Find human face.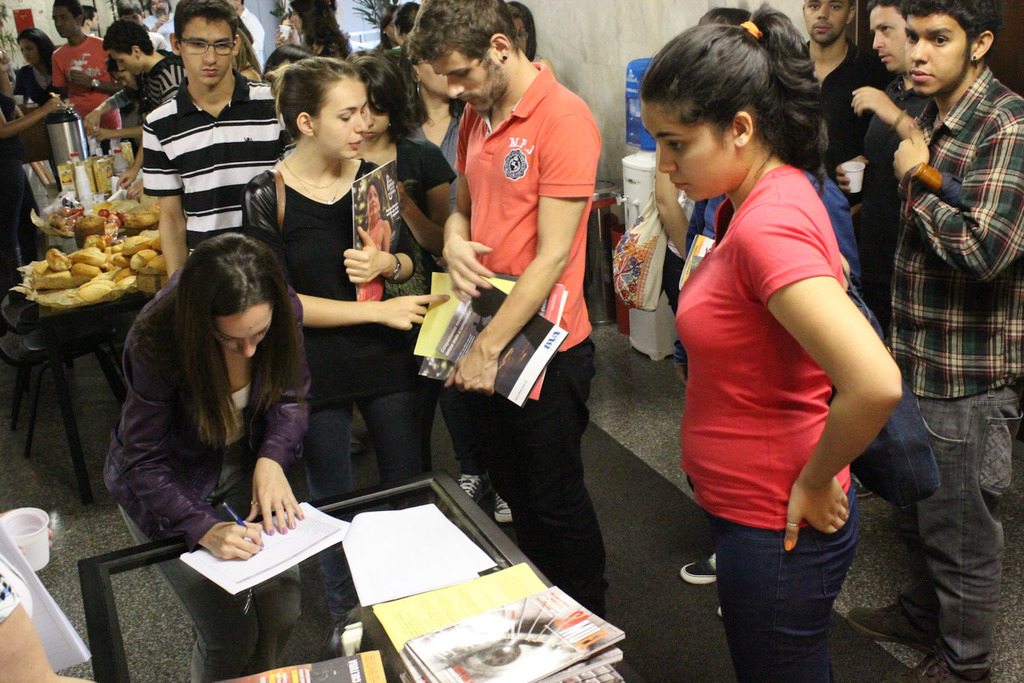
[315, 77, 362, 157].
